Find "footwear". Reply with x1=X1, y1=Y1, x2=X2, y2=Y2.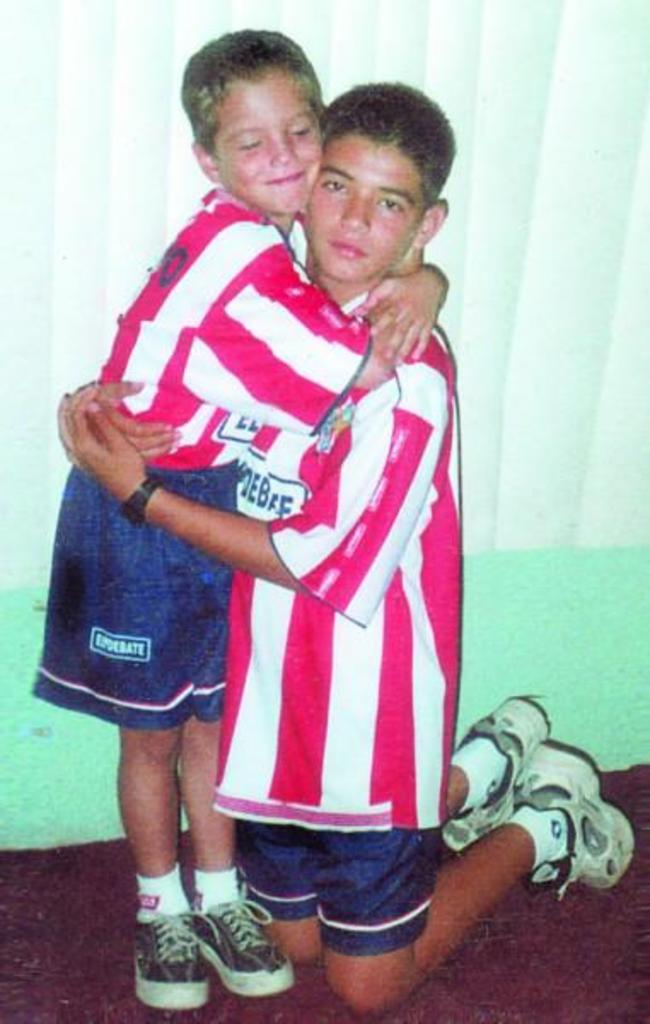
x1=126, y1=893, x2=212, y2=1017.
